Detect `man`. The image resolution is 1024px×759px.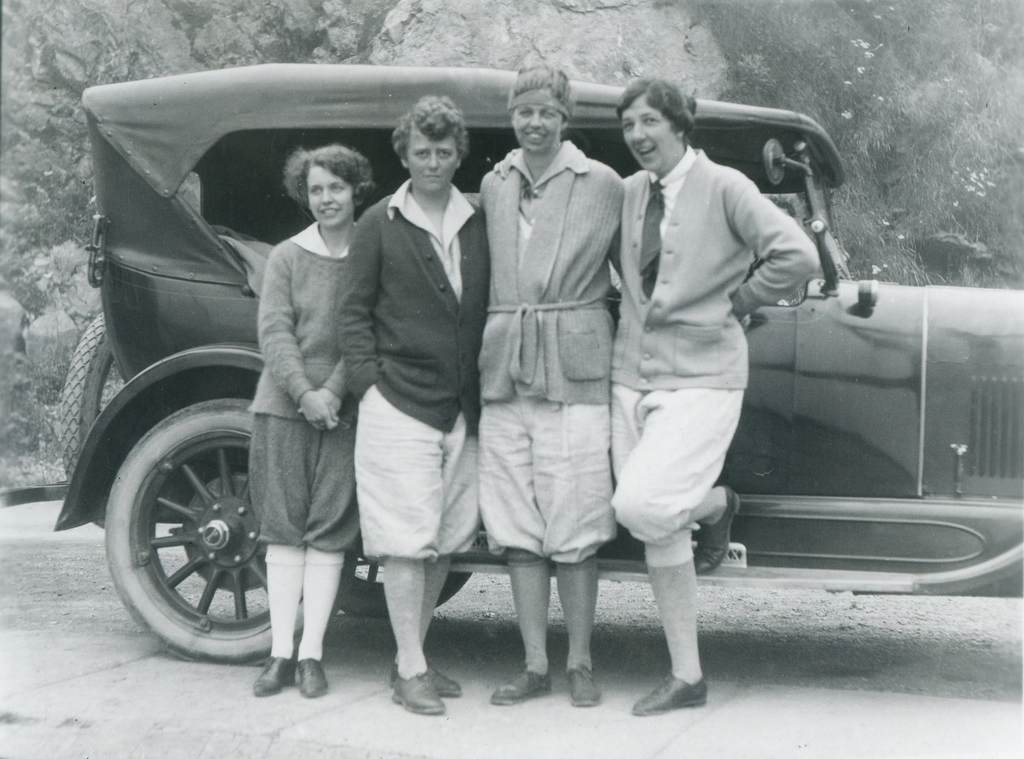
x1=339 y1=85 x2=502 y2=696.
